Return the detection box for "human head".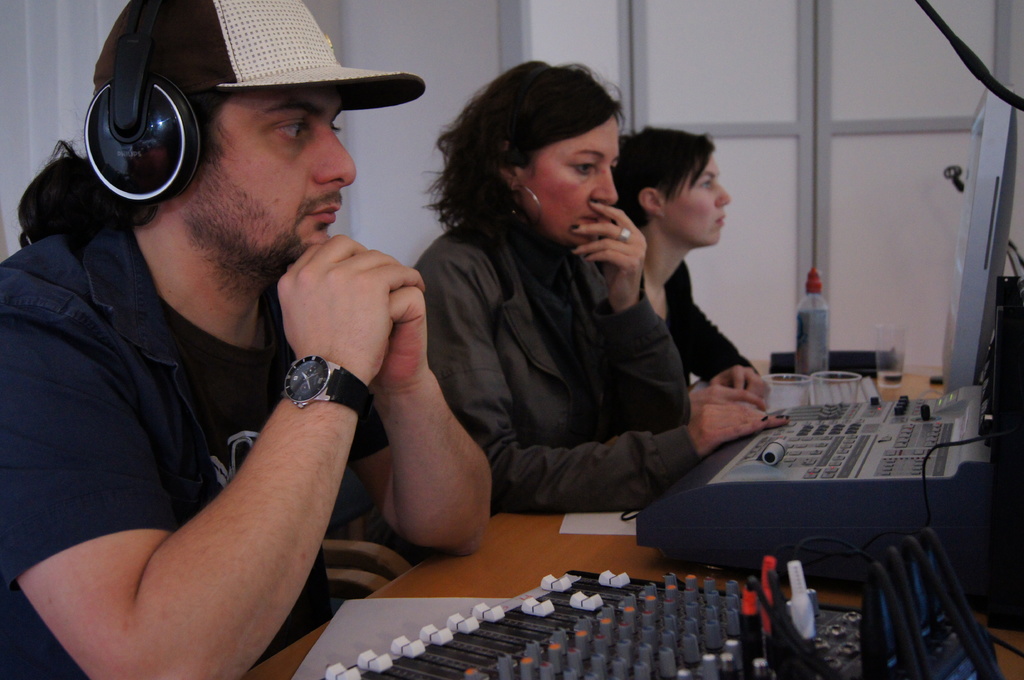
left=613, top=122, right=730, bottom=251.
